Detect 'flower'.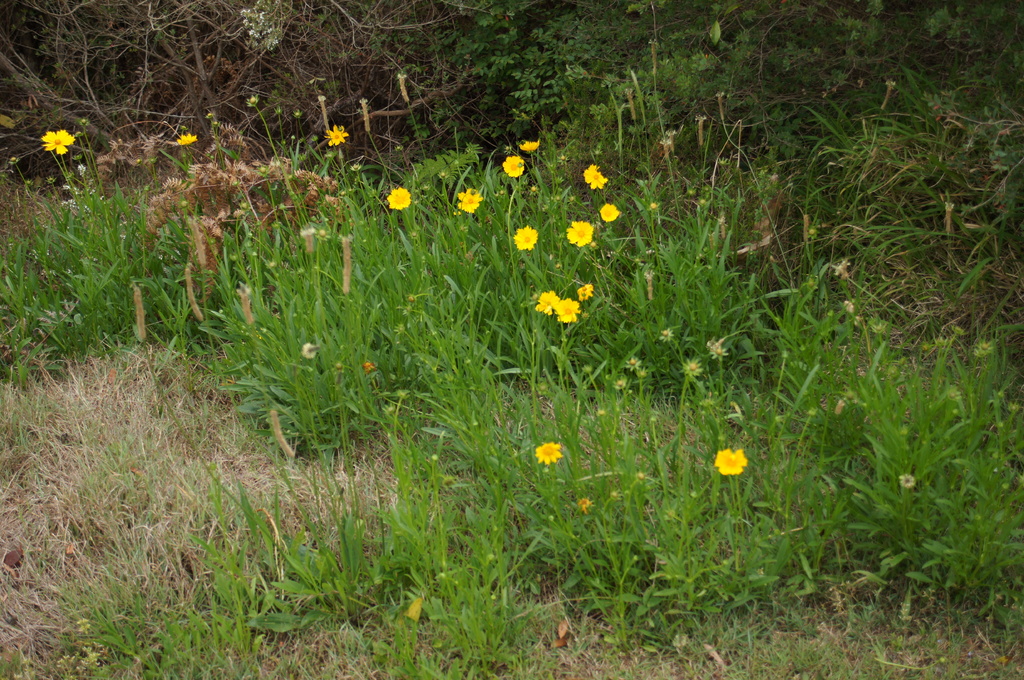
Detected at box=[385, 186, 411, 211].
